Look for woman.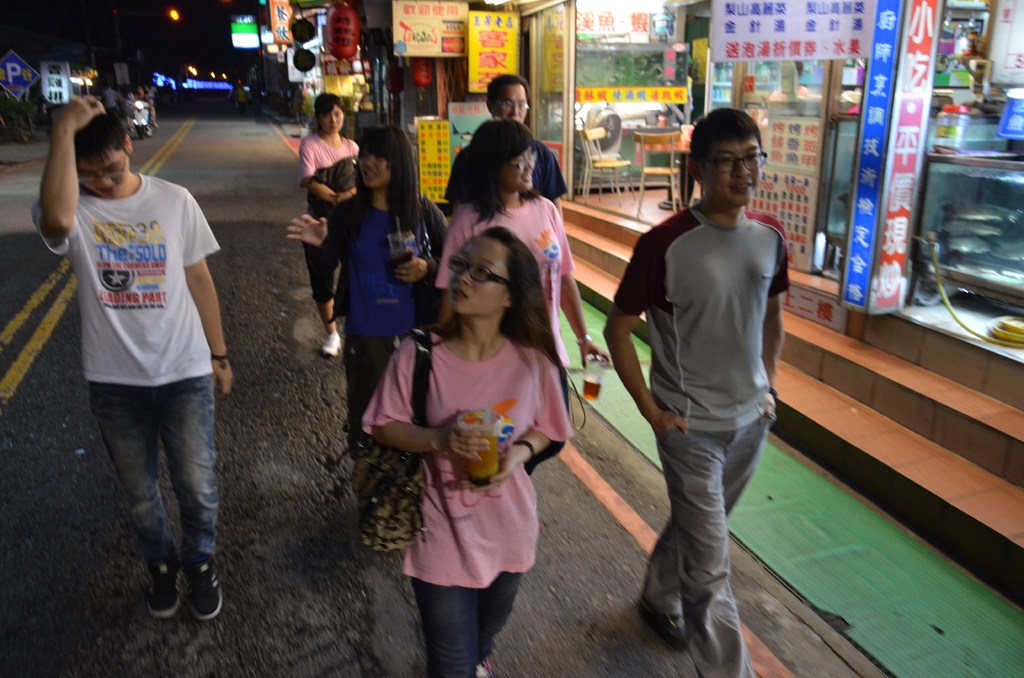
Found: crop(298, 88, 367, 339).
